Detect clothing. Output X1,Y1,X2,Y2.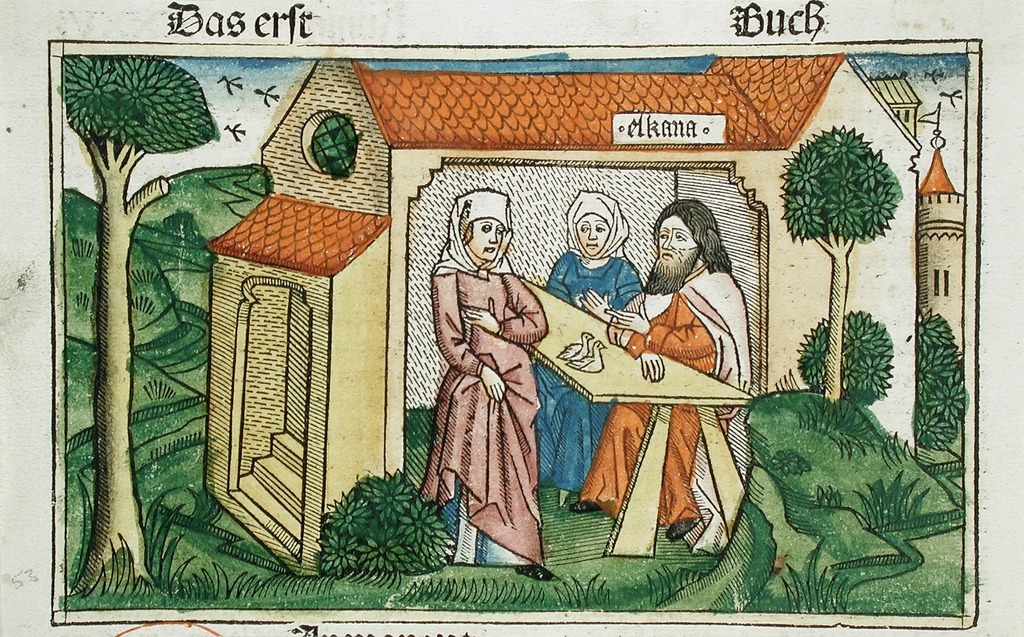
538,254,643,498.
